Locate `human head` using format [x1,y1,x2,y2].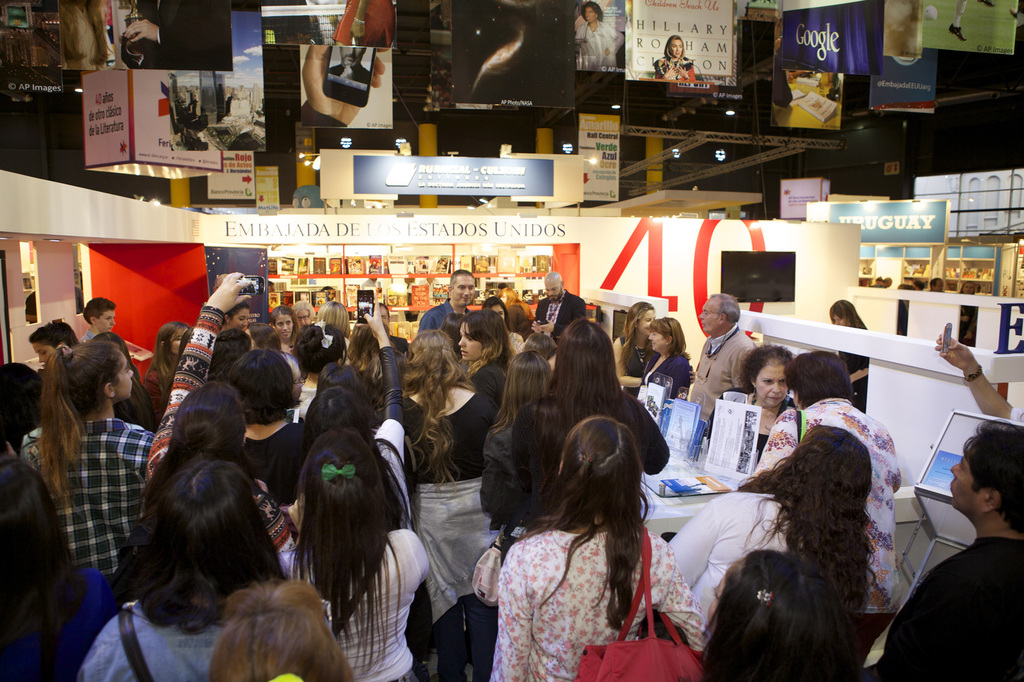
[245,321,280,347].
